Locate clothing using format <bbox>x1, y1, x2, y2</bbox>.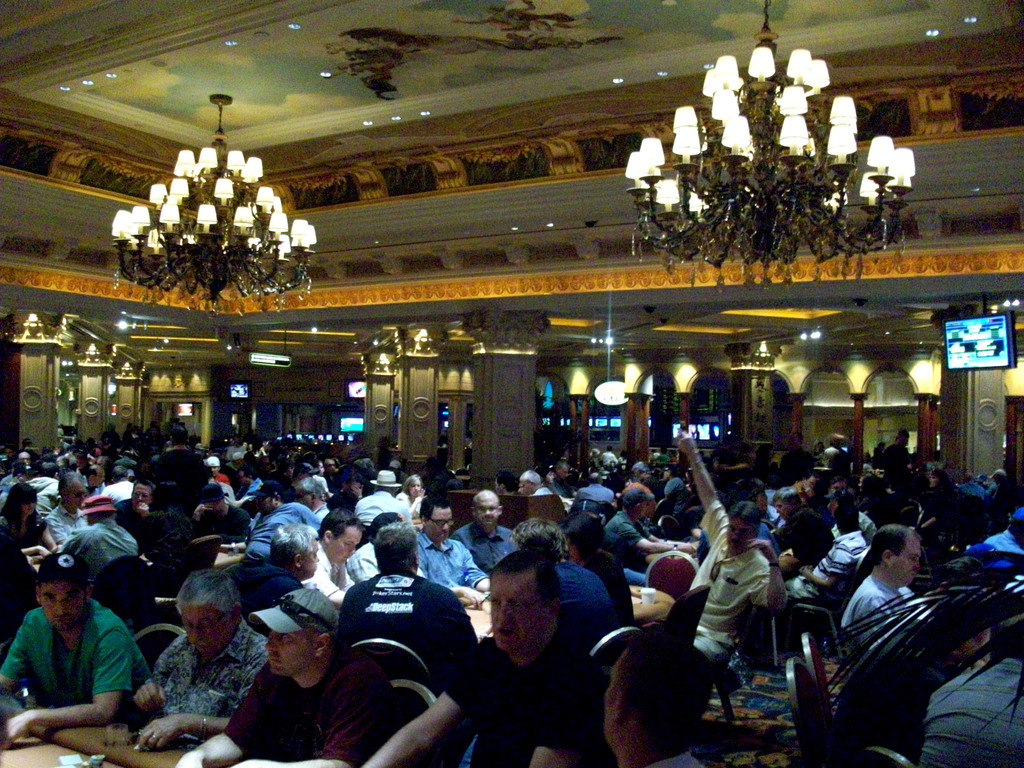
<bbox>771, 526, 870, 600</bbox>.
